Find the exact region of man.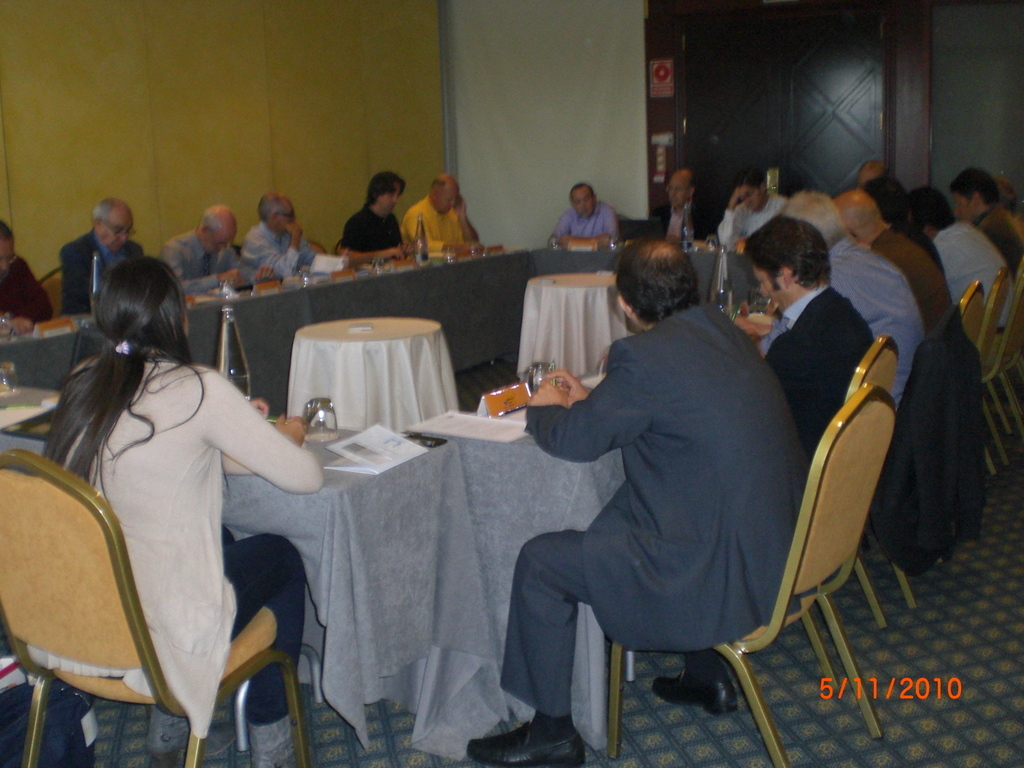
Exact region: <box>731,194,918,404</box>.
